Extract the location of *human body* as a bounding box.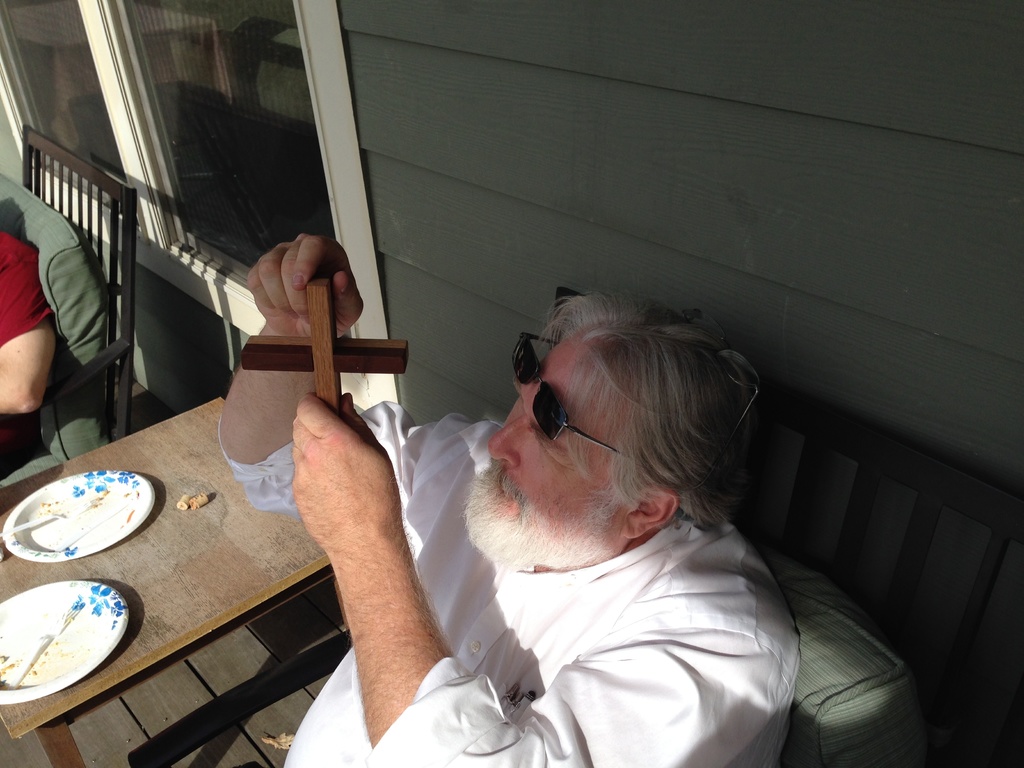
{"left": 216, "top": 223, "right": 802, "bottom": 767}.
